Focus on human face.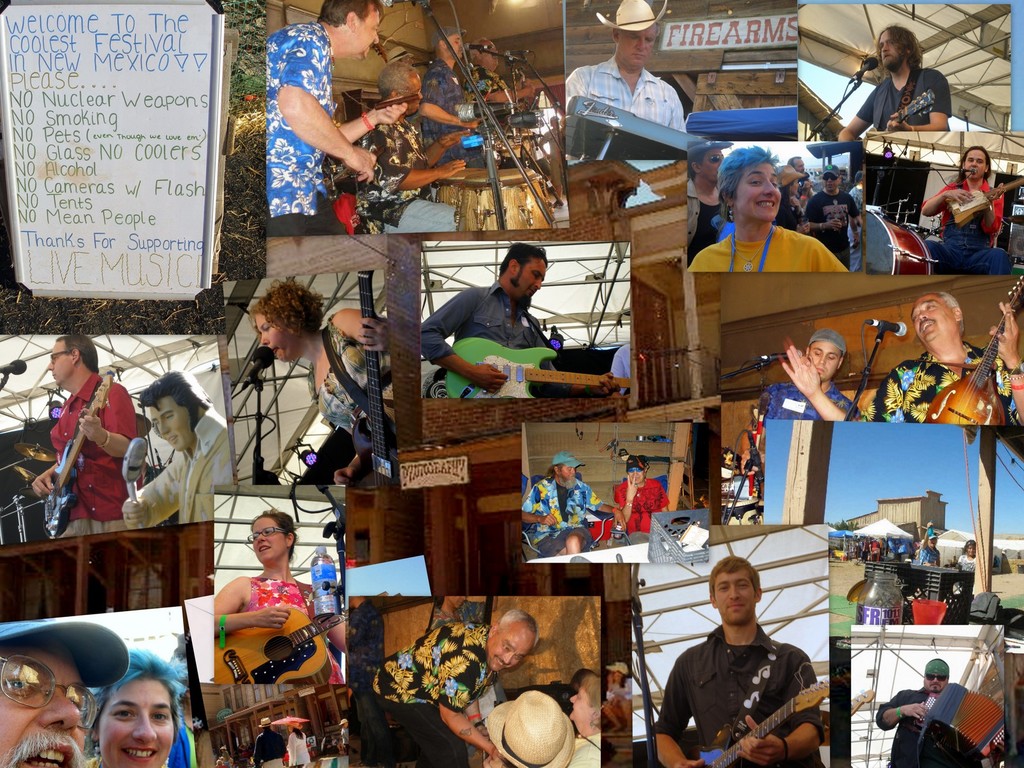
Focused at 254 308 296 360.
